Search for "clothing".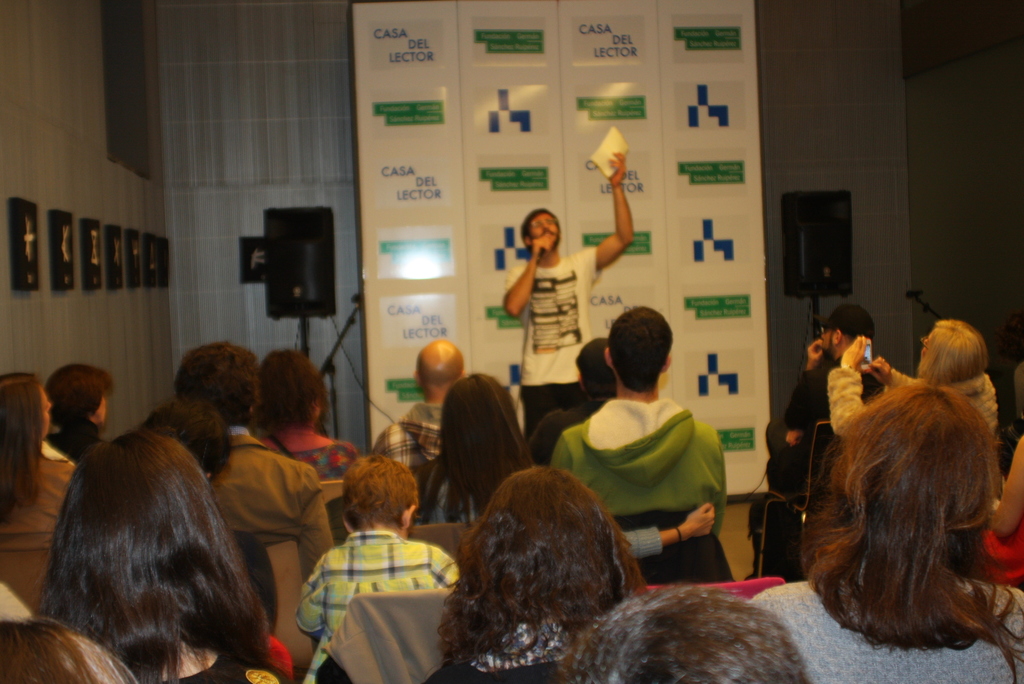
Found at {"x1": 168, "y1": 619, "x2": 285, "y2": 683}.
